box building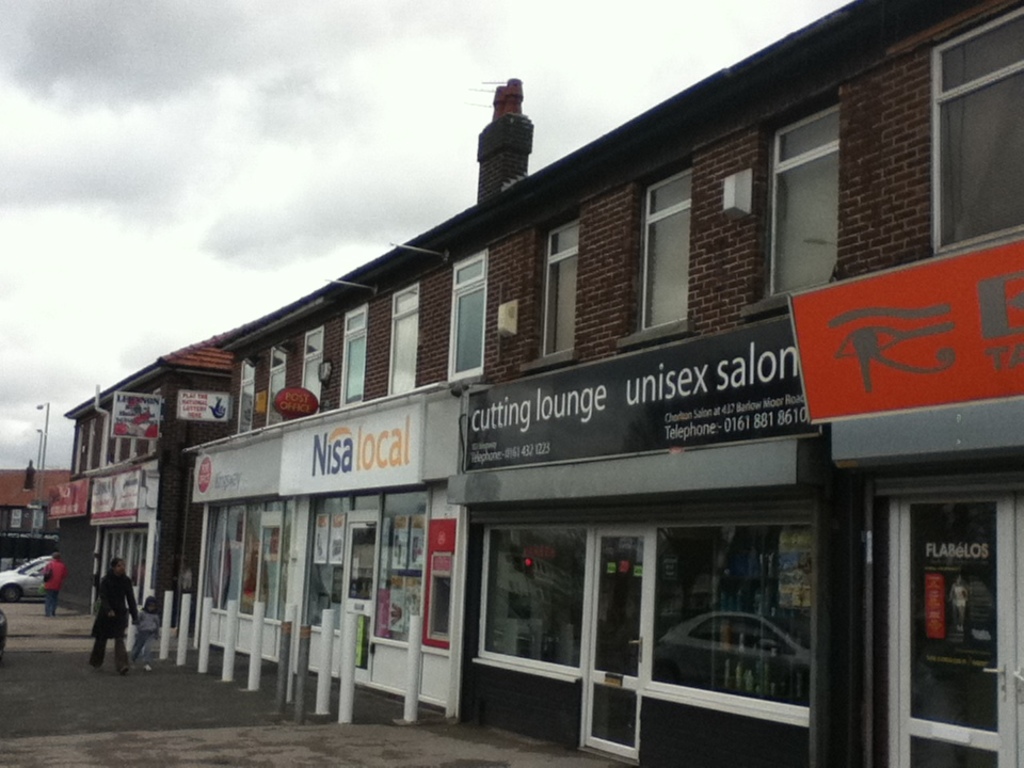
region(197, 0, 1023, 767)
